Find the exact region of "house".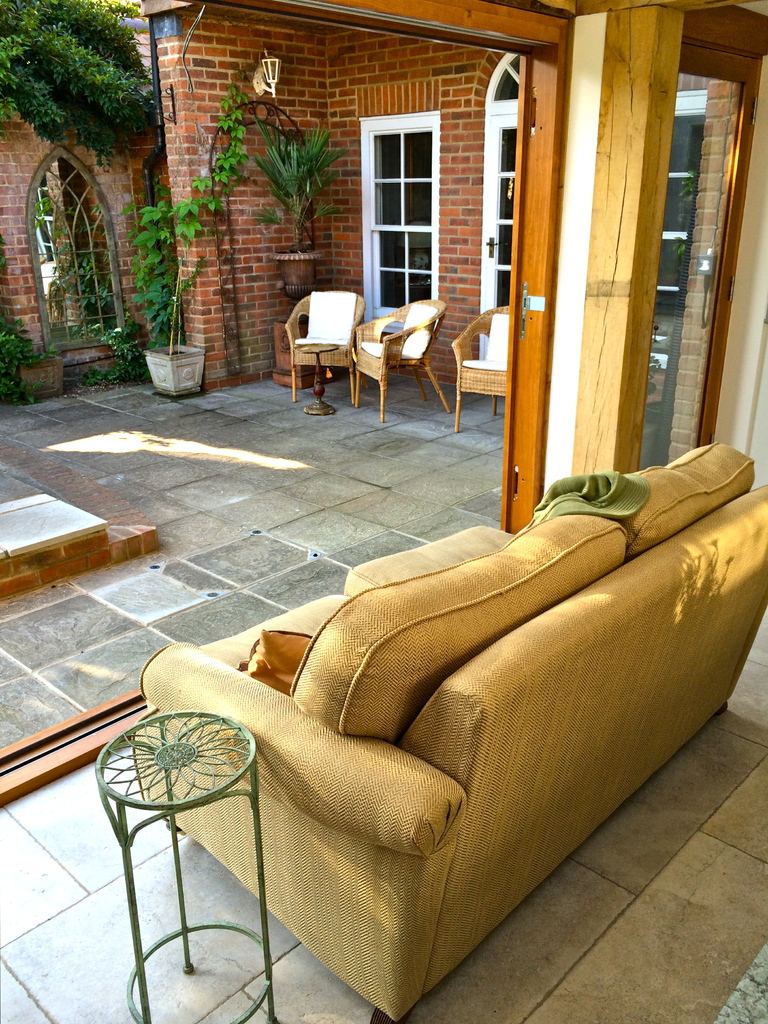
Exact region: l=0, t=0, r=565, b=412.
